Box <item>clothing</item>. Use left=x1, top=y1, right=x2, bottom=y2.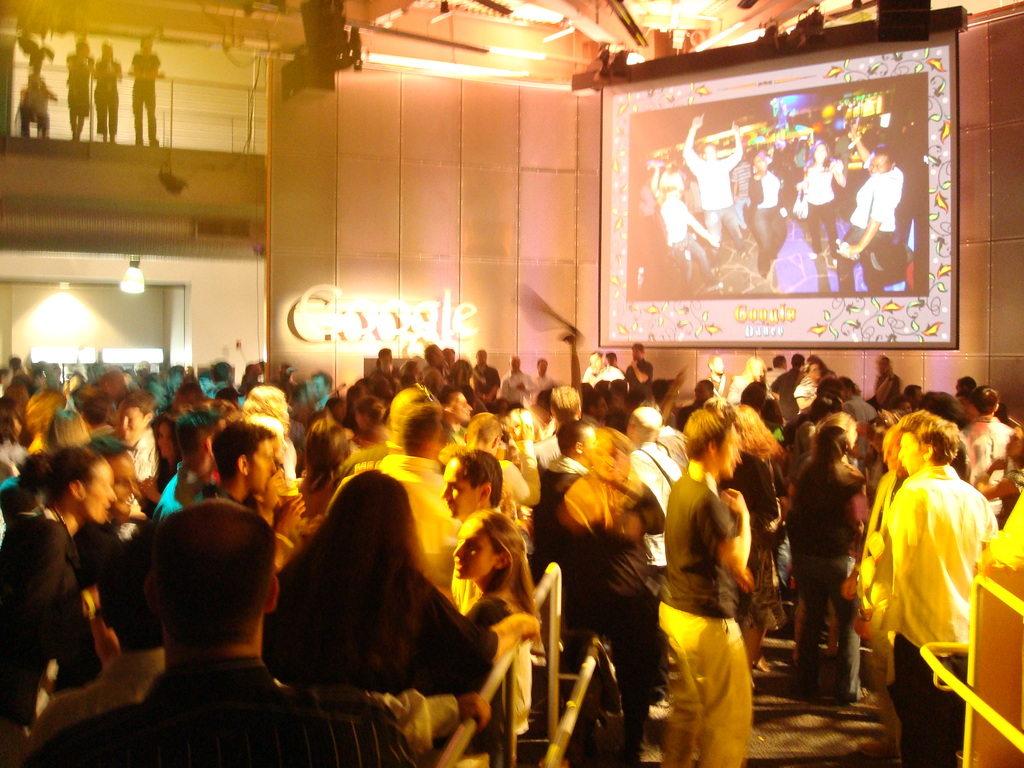
left=655, top=472, right=771, bottom=744.
